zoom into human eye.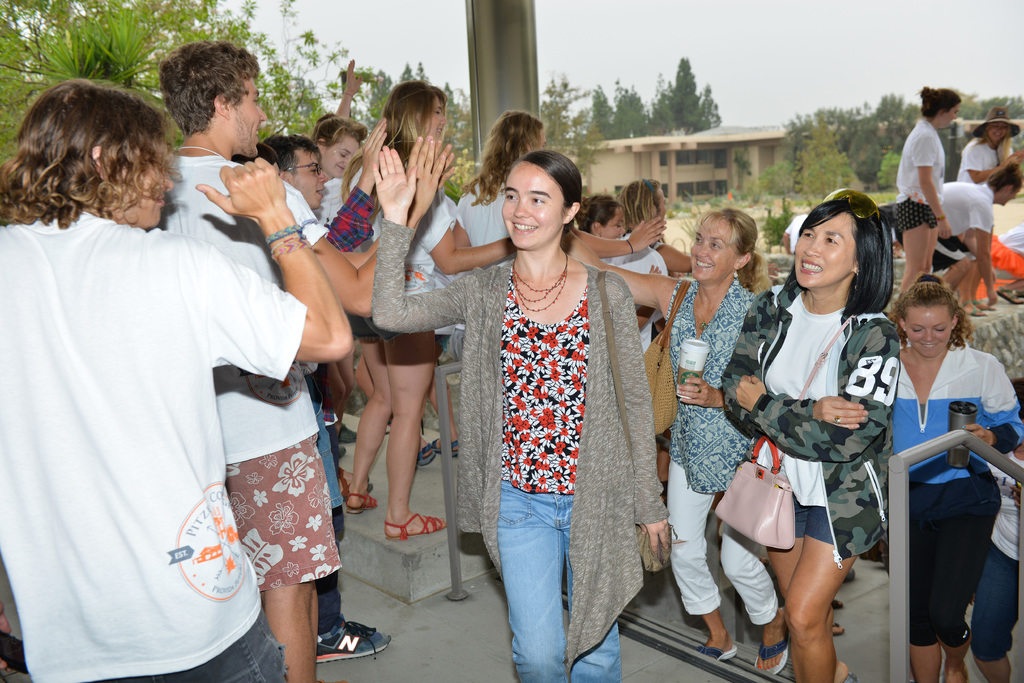
Zoom target: BBox(801, 230, 815, 240).
